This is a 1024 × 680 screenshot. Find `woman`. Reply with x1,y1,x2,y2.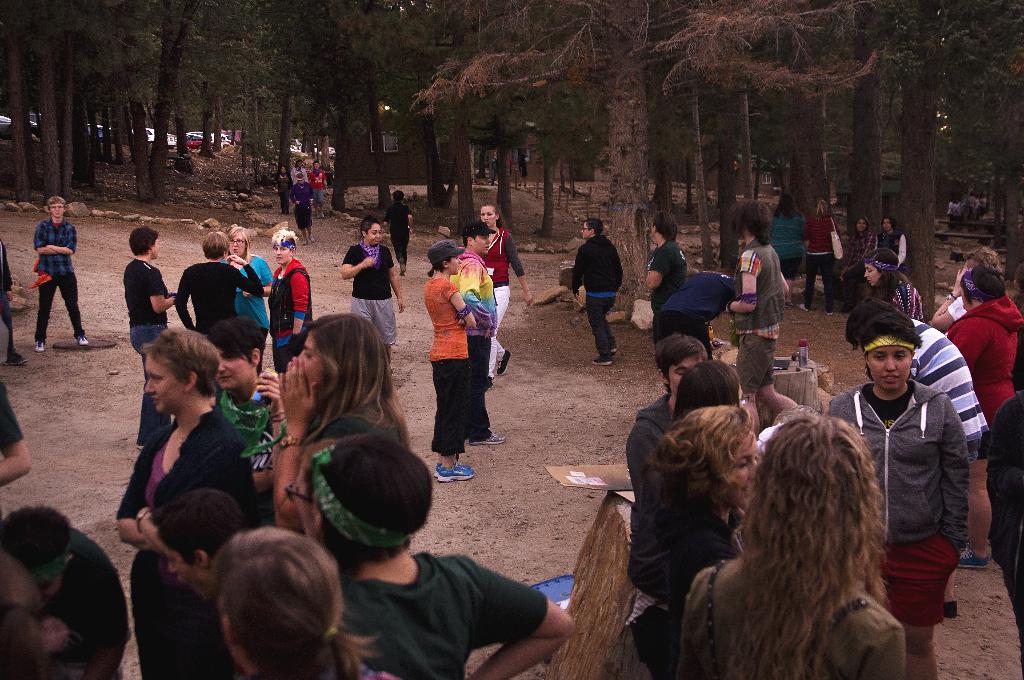
122,225,175,450.
